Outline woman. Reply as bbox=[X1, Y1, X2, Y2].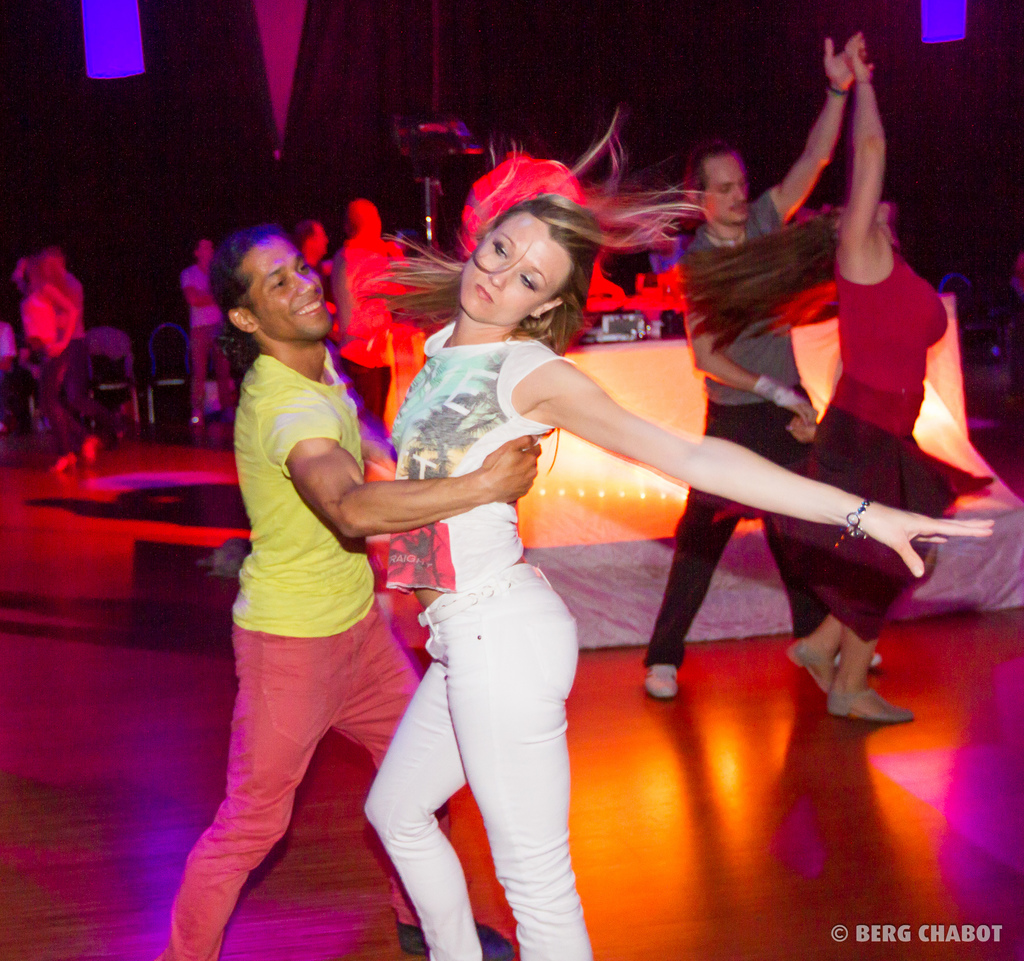
bbox=[714, 29, 998, 725].
